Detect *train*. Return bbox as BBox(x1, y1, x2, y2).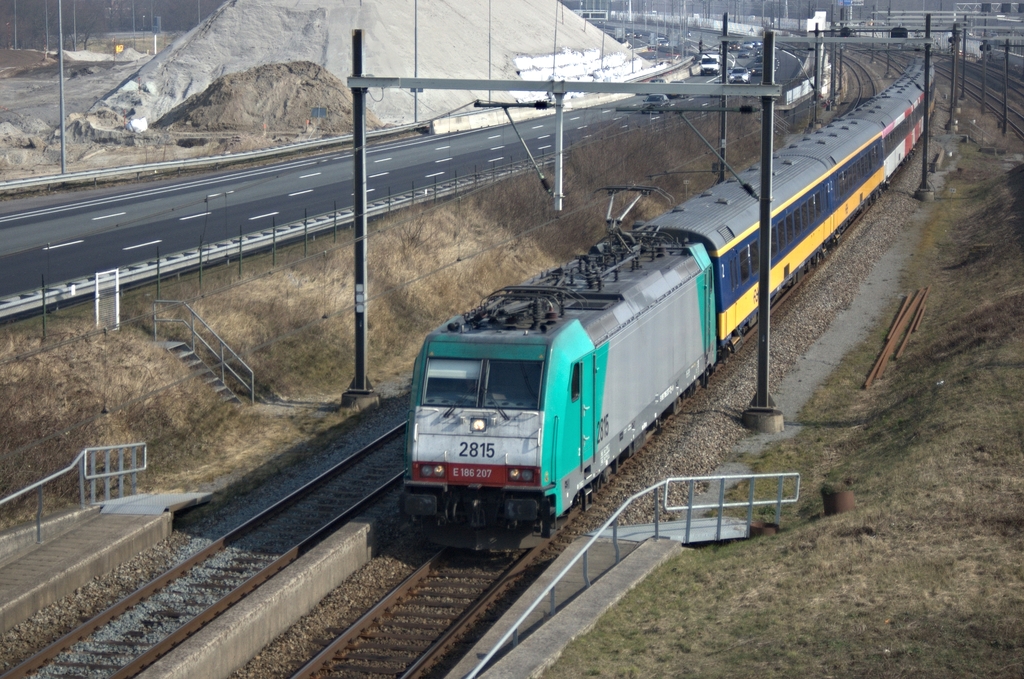
BBox(404, 51, 934, 557).
